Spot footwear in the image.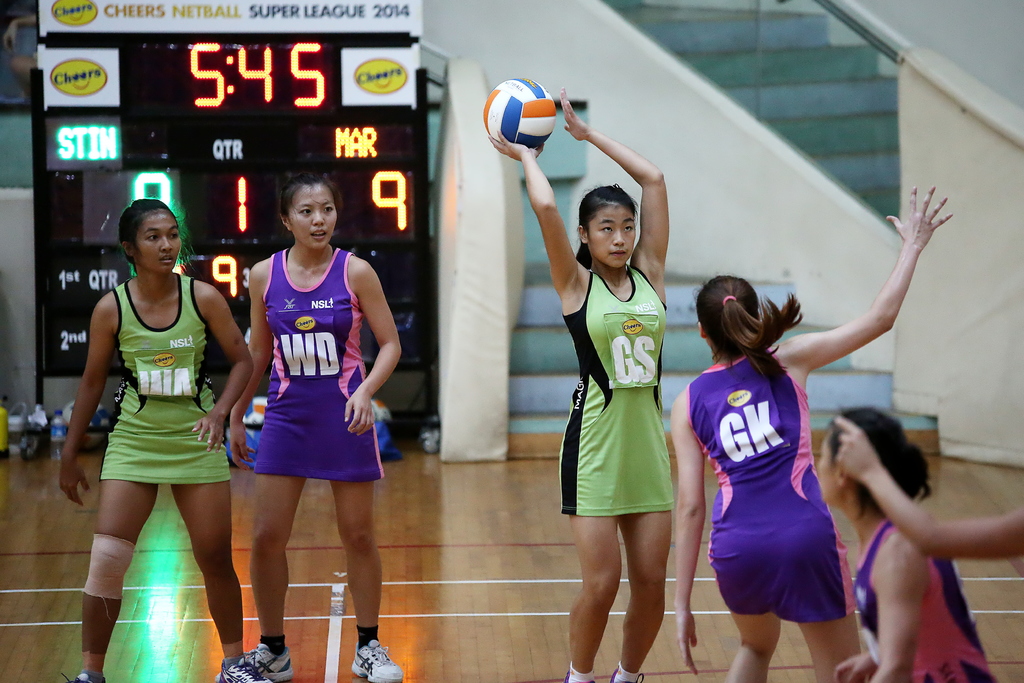
footwear found at bbox(346, 634, 400, 682).
